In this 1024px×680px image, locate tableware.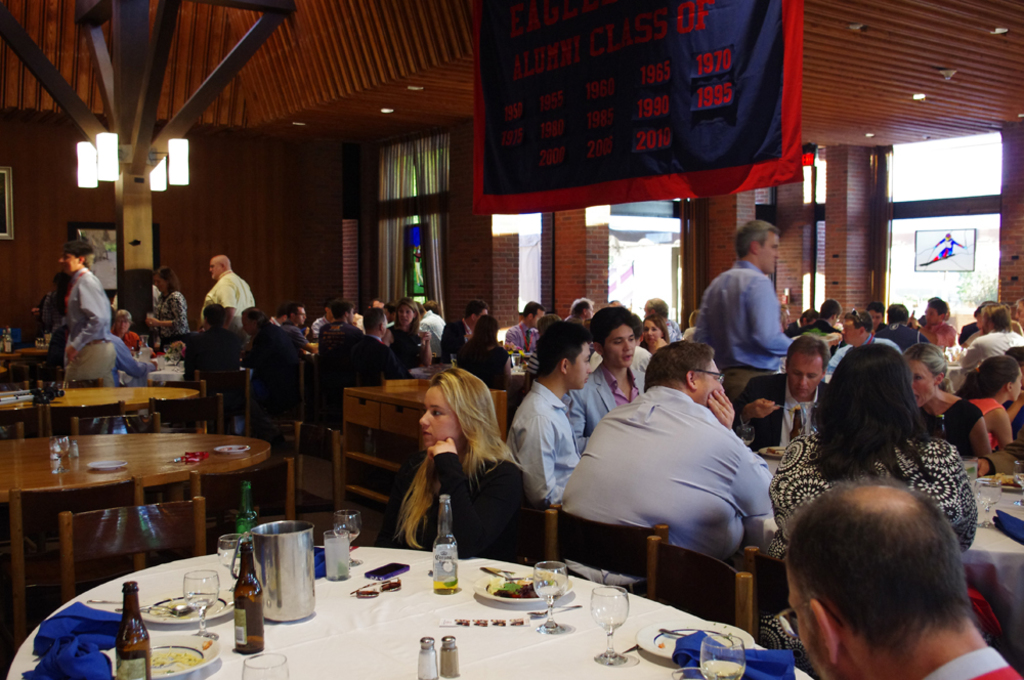
Bounding box: bbox=[758, 443, 788, 461].
